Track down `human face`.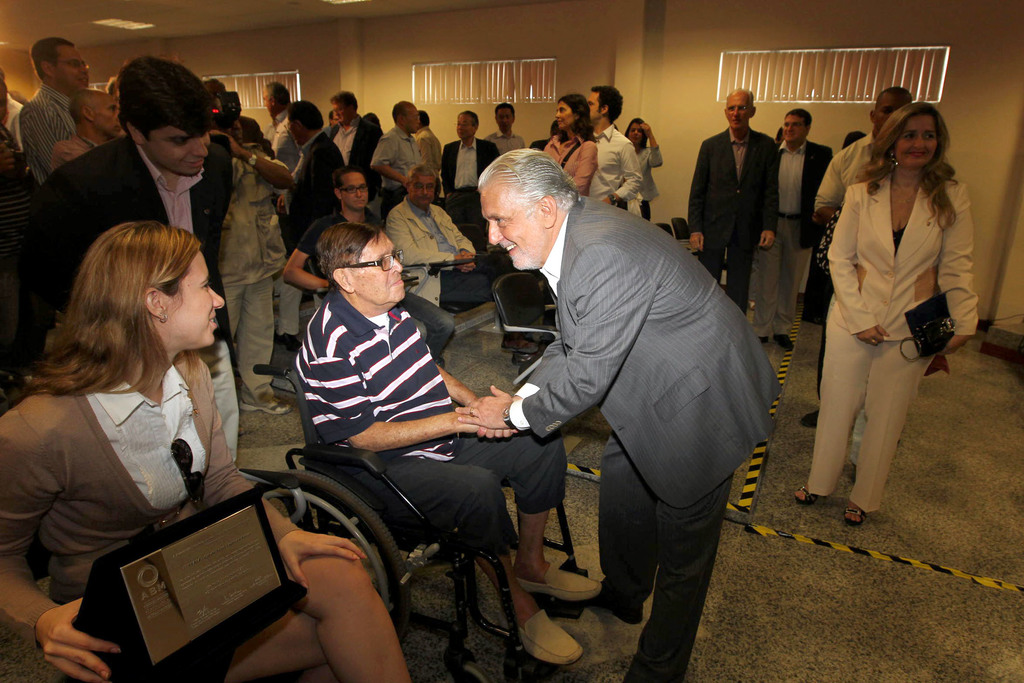
Tracked to [x1=554, y1=103, x2=573, y2=128].
